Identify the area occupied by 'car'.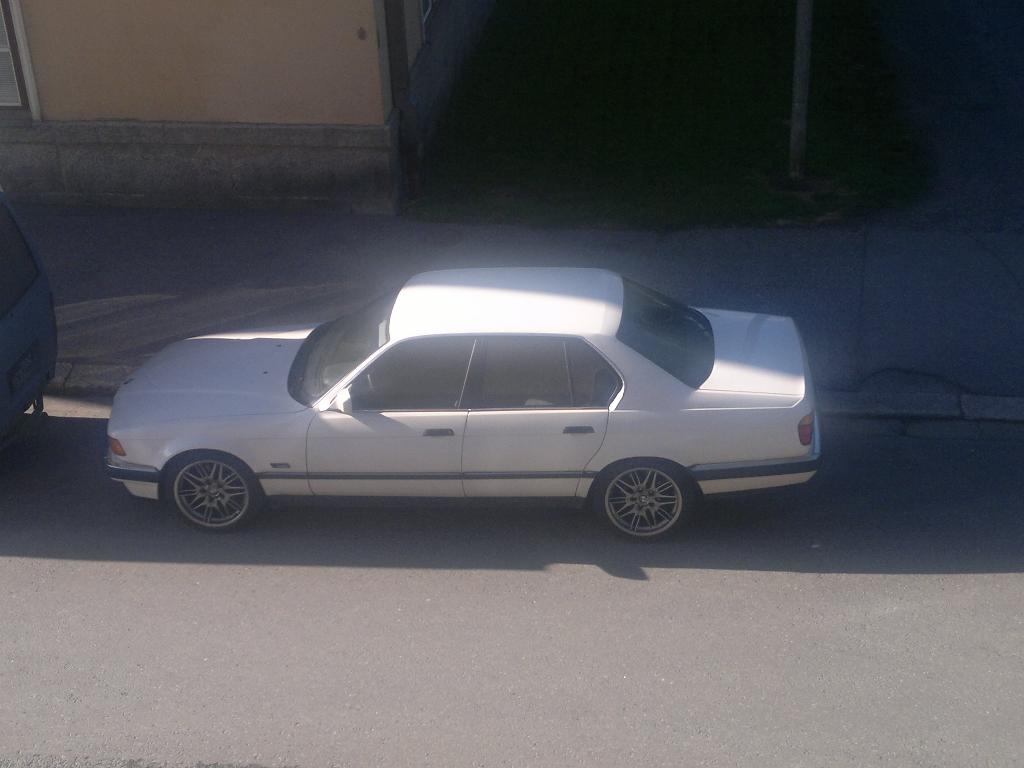
Area: {"x1": 0, "y1": 186, "x2": 65, "y2": 450}.
